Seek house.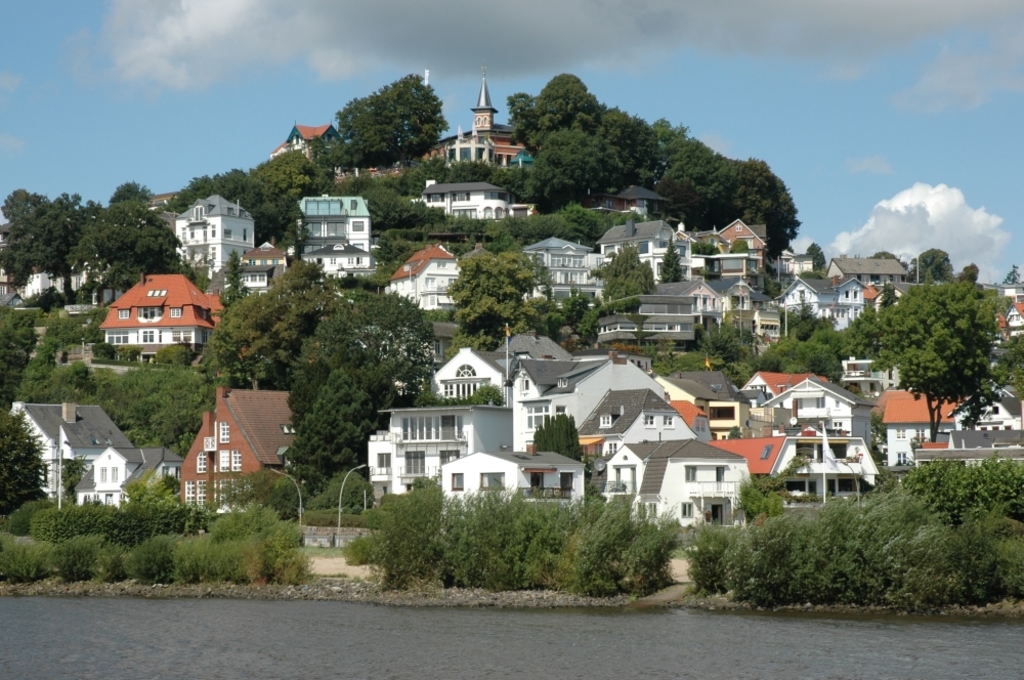
l=591, t=215, r=684, b=281.
